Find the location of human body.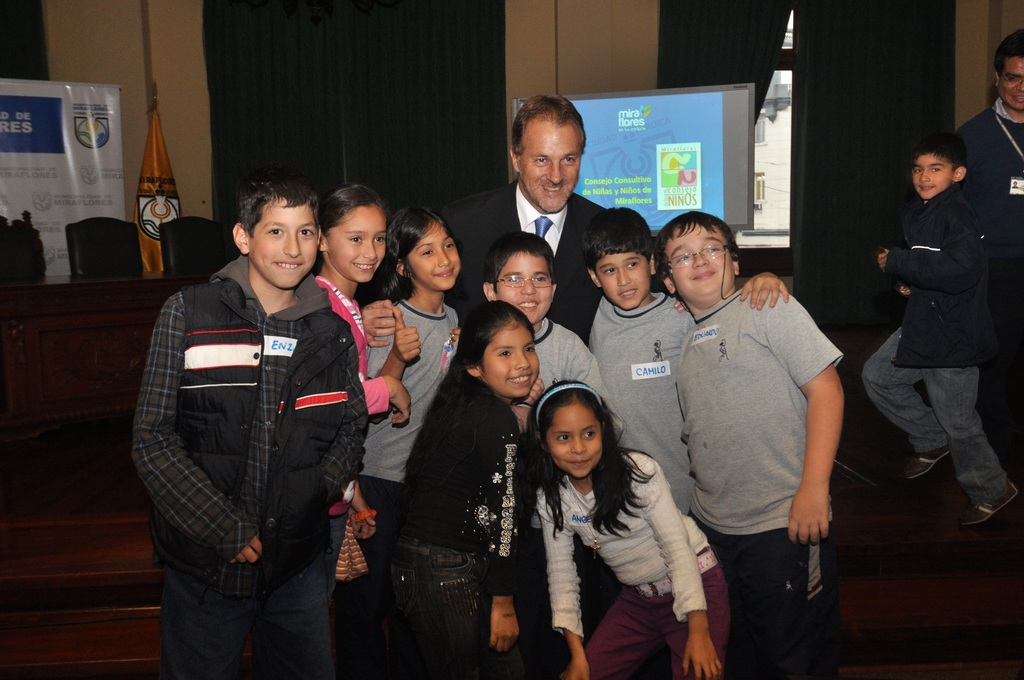
Location: rect(657, 171, 863, 672).
